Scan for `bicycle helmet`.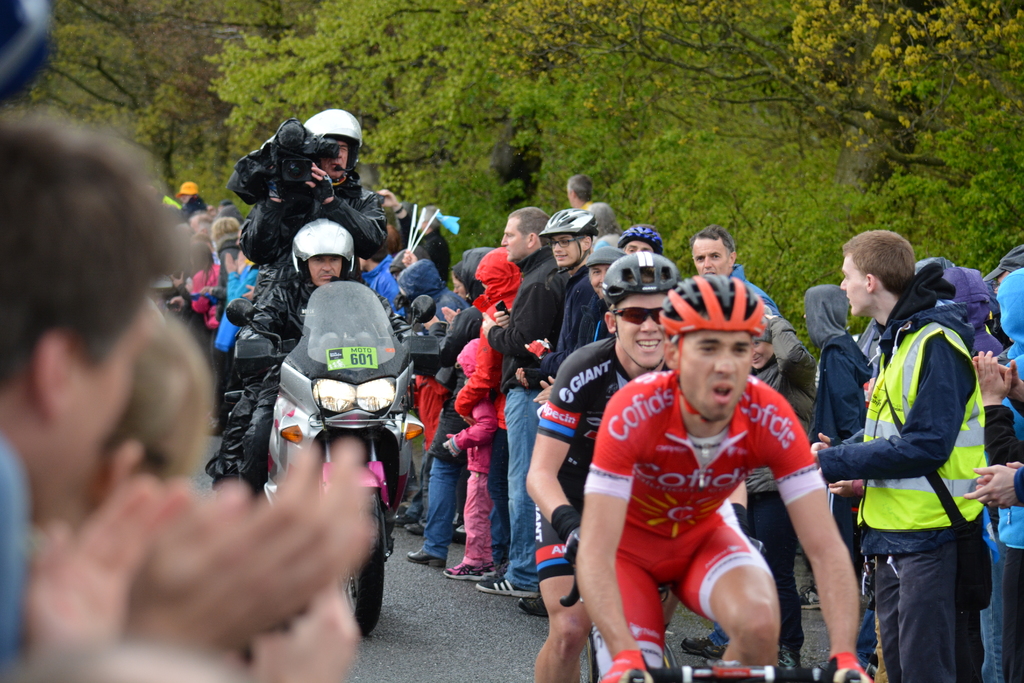
Scan result: [600, 247, 682, 372].
